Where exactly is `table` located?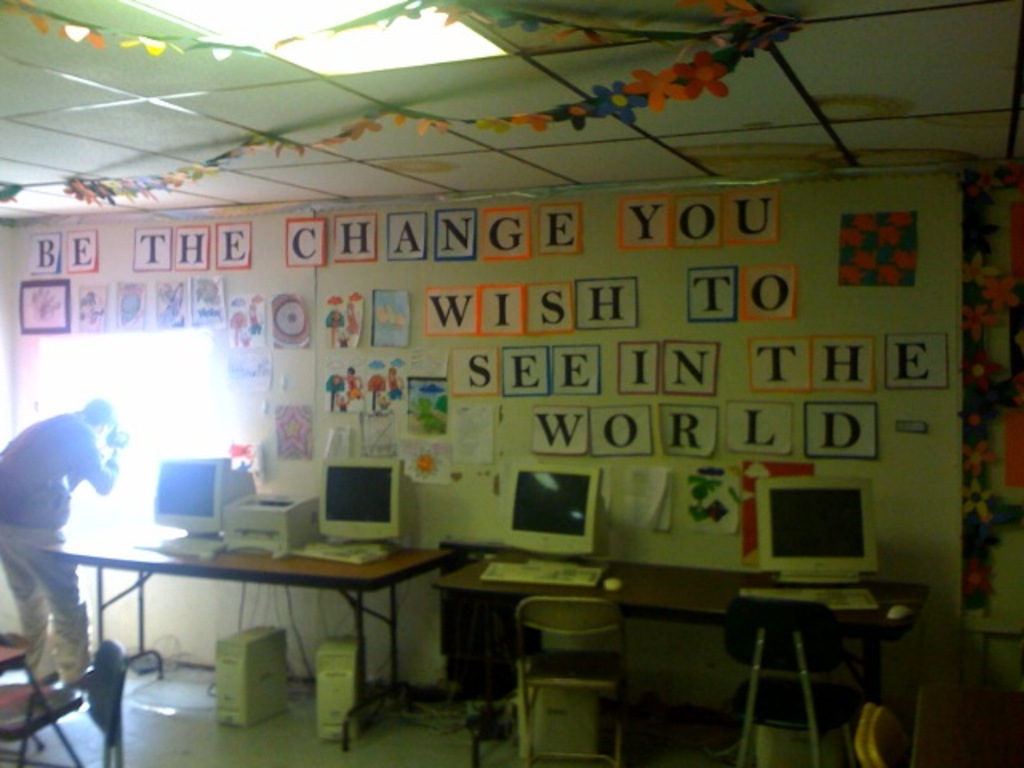
Its bounding box is bbox=[38, 533, 466, 730].
